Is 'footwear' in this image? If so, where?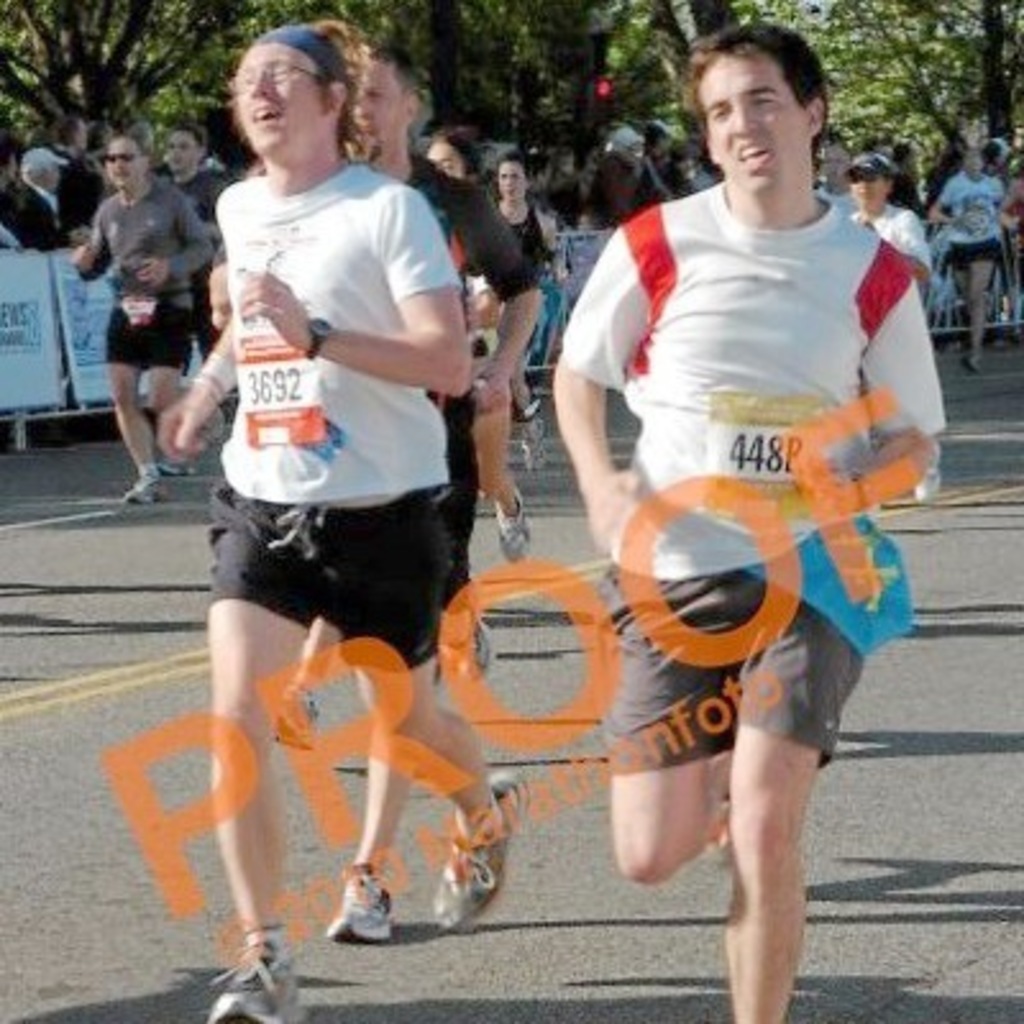
Yes, at [x1=435, y1=760, x2=527, y2=927].
